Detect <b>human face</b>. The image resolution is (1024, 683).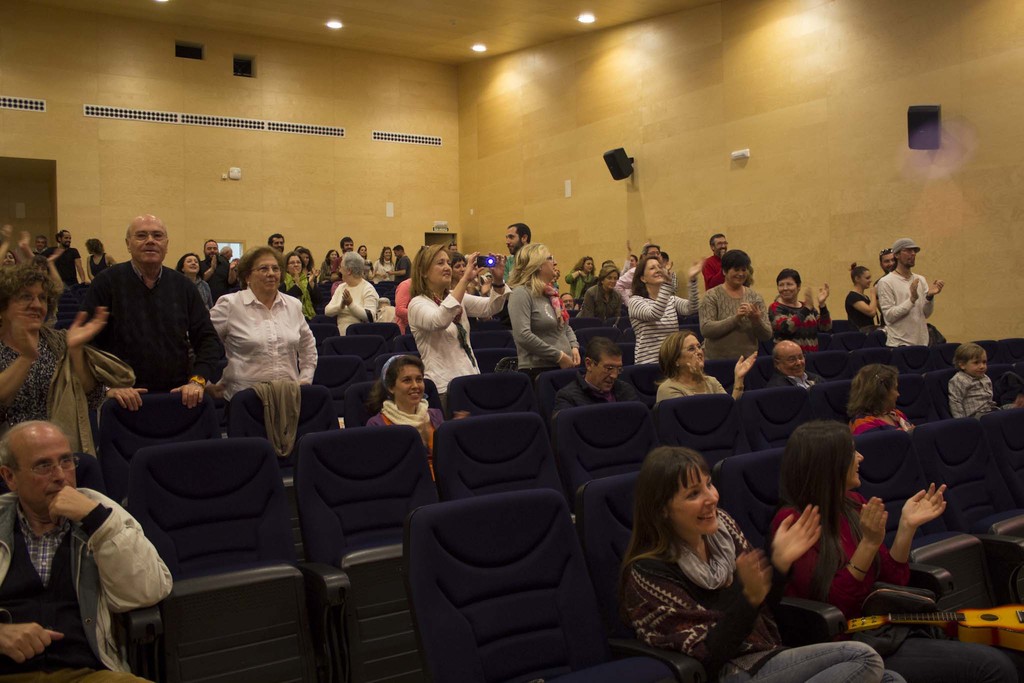
[671, 470, 717, 538].
